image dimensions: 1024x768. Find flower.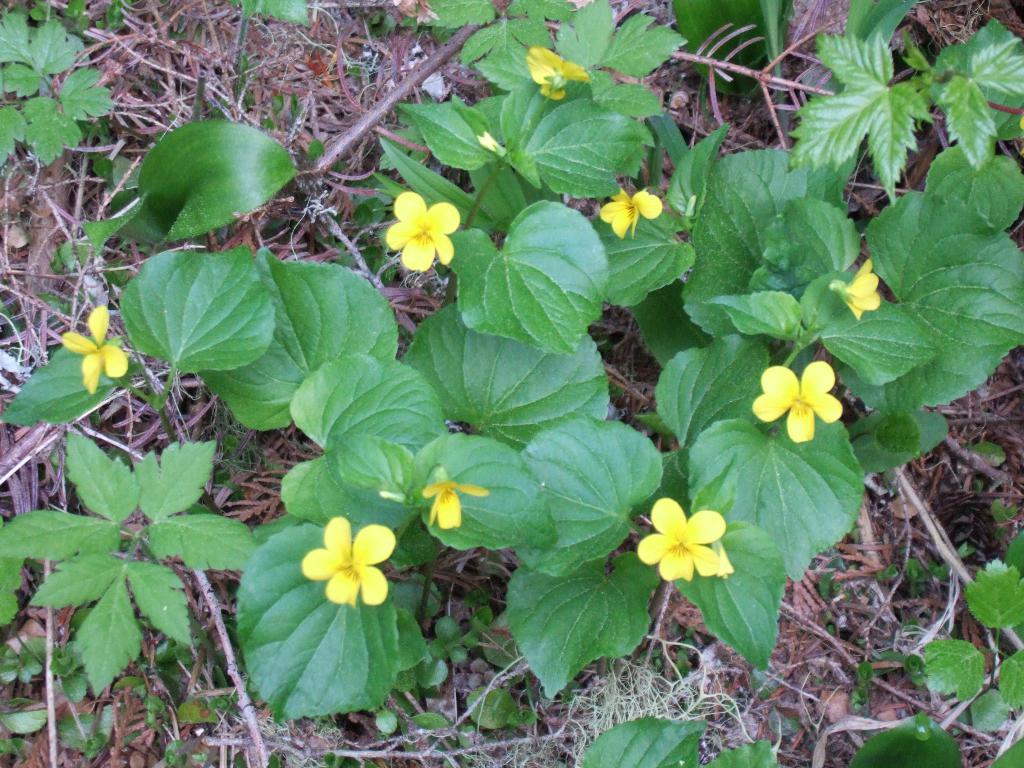
detection(526, 45, 588, 99).
